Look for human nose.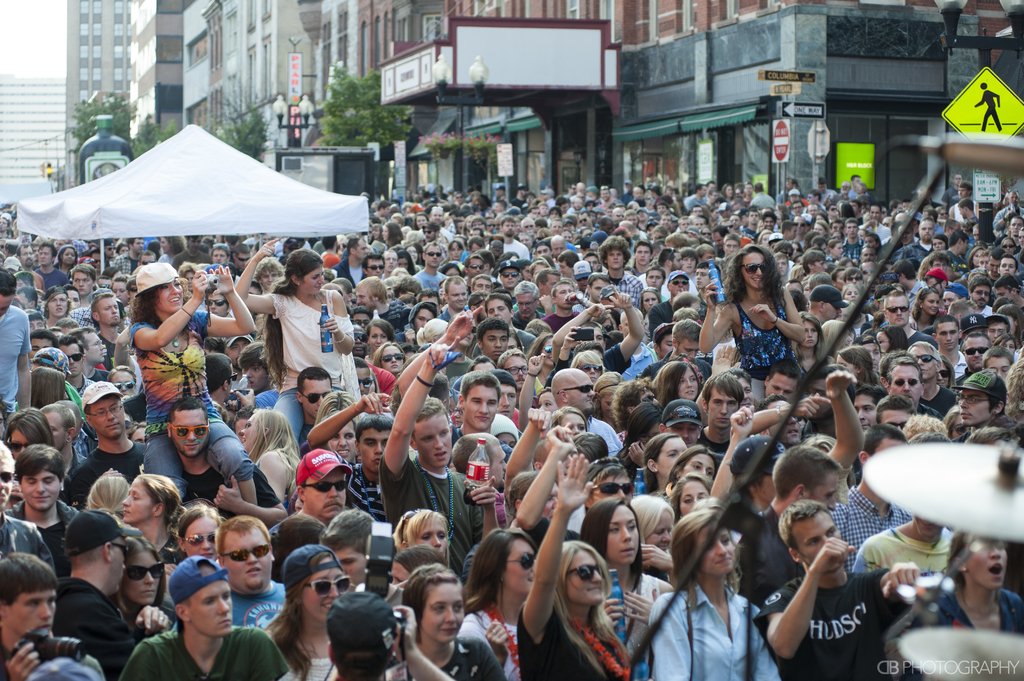
Found: crop(0, 183, 1023, 680).
